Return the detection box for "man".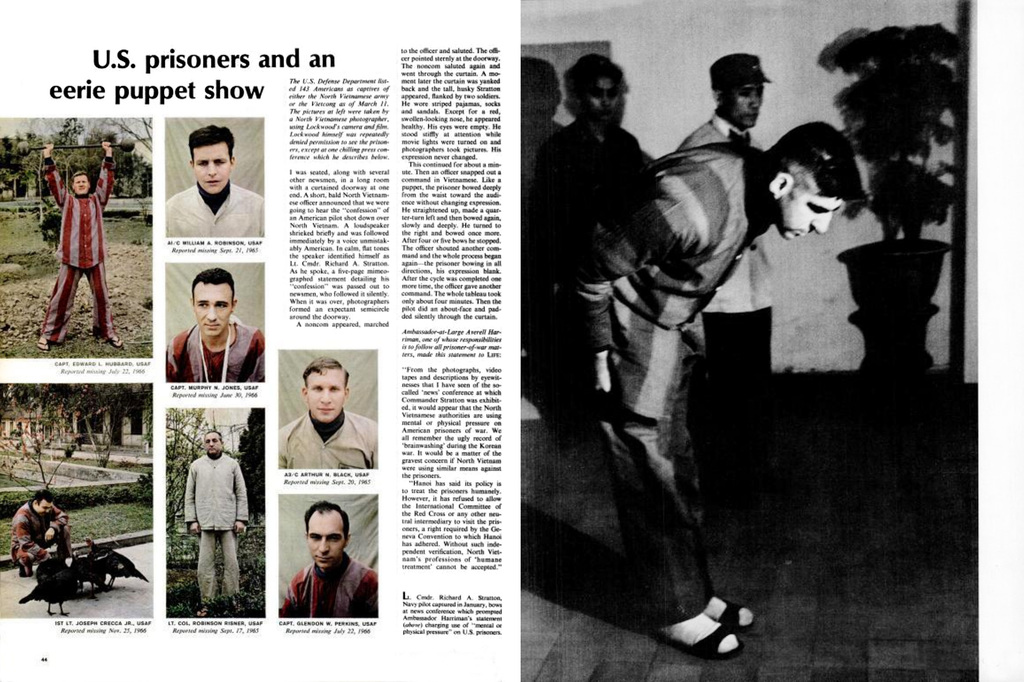
167:425:243:607.
